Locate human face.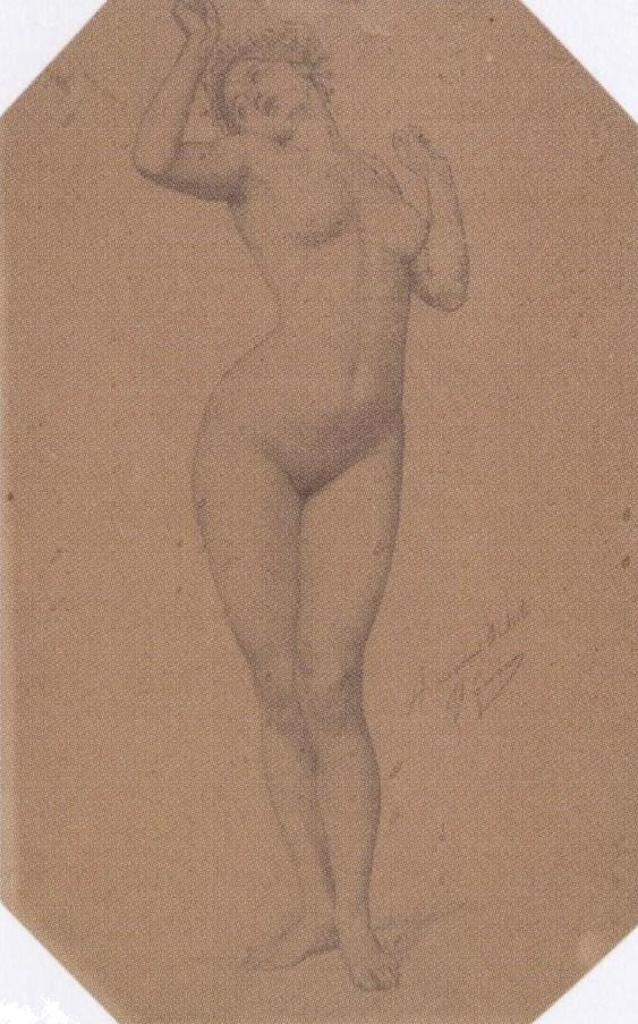
Bounding box: (x1=219, y1=64, x2=312, y2=137).
